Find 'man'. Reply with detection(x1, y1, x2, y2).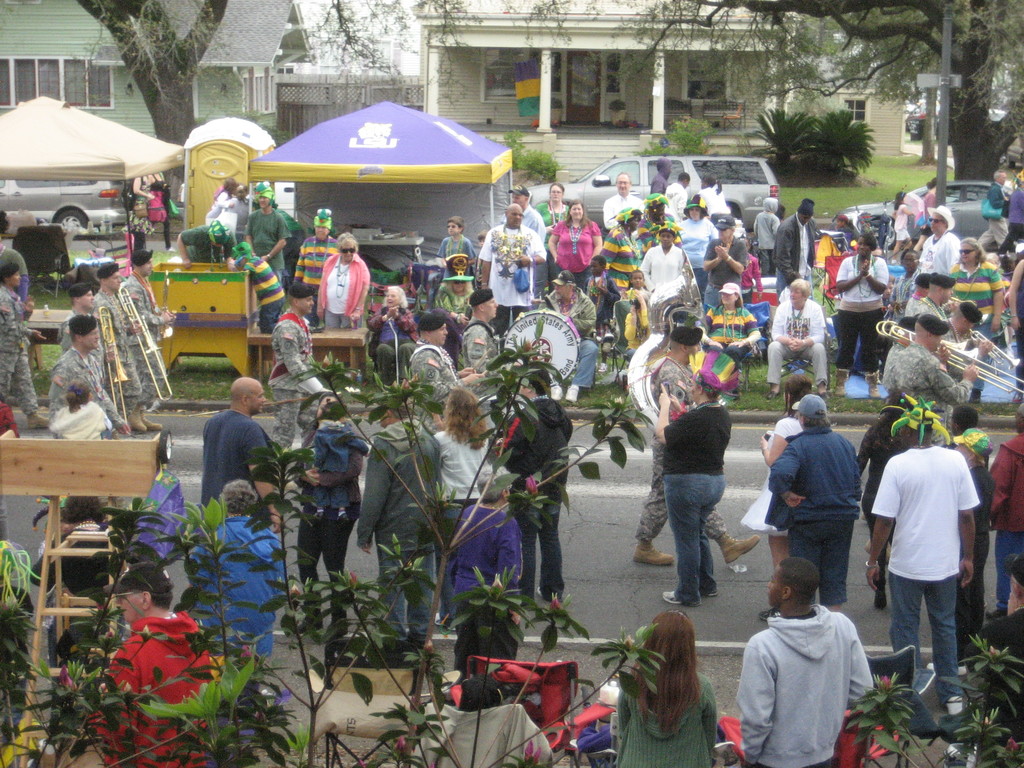
detection(358, 389, 438, 641).
